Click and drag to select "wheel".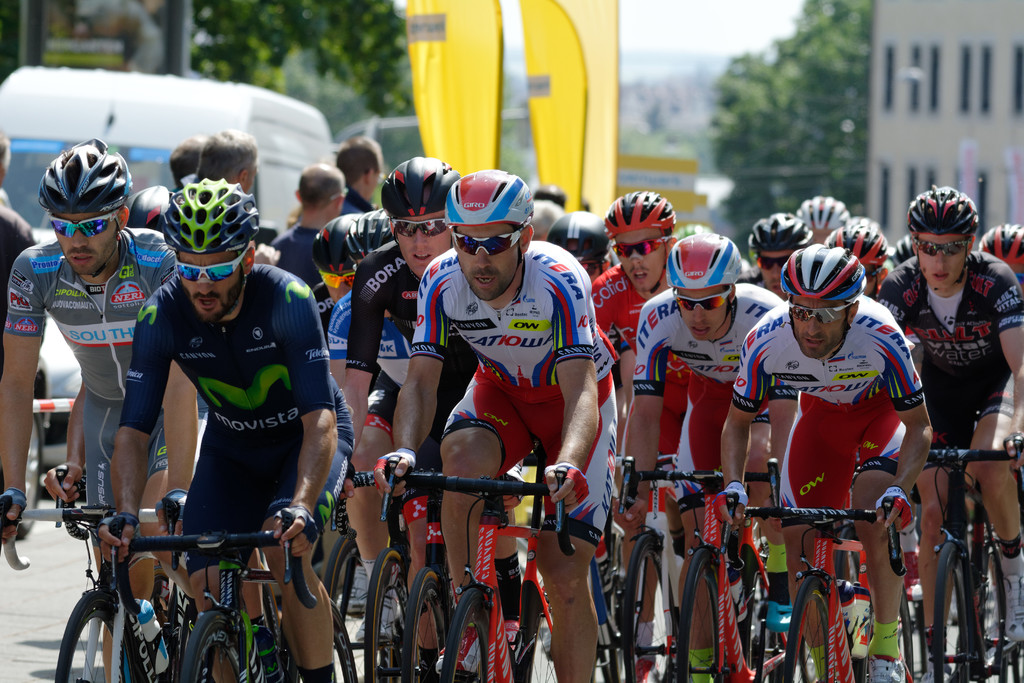
Selection: (left=1006, top=638, right=1023, bottom=682).
